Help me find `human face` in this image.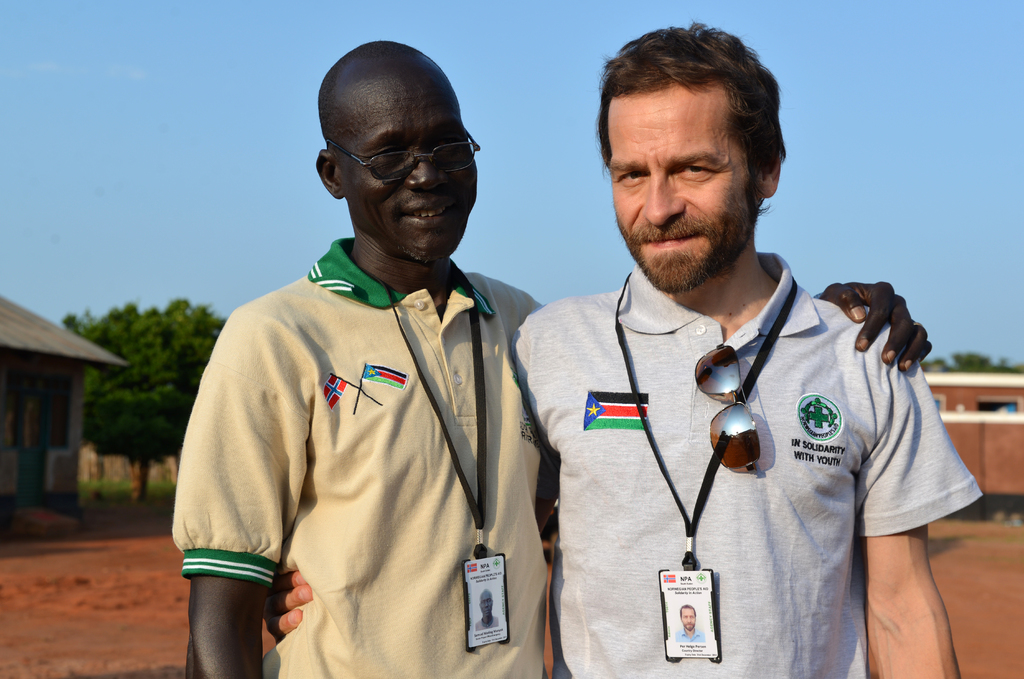
Found it: {"left": 342, "top": 82, "right": 477, "bottom": 262}.
